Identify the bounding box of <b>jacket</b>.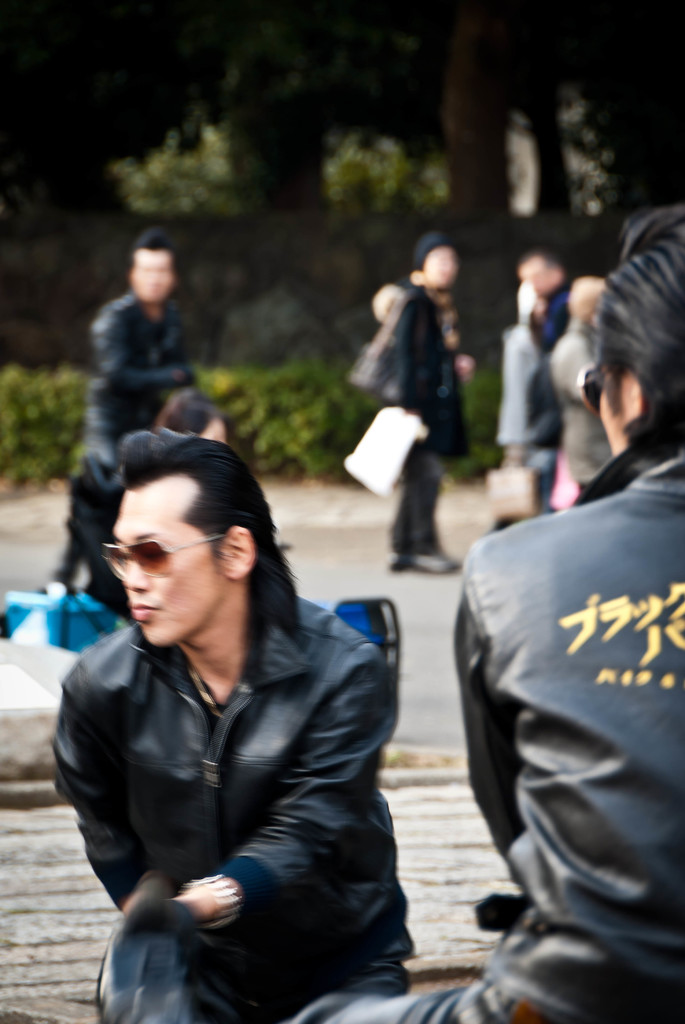
bbox=[443, 433, 684, 1023].
